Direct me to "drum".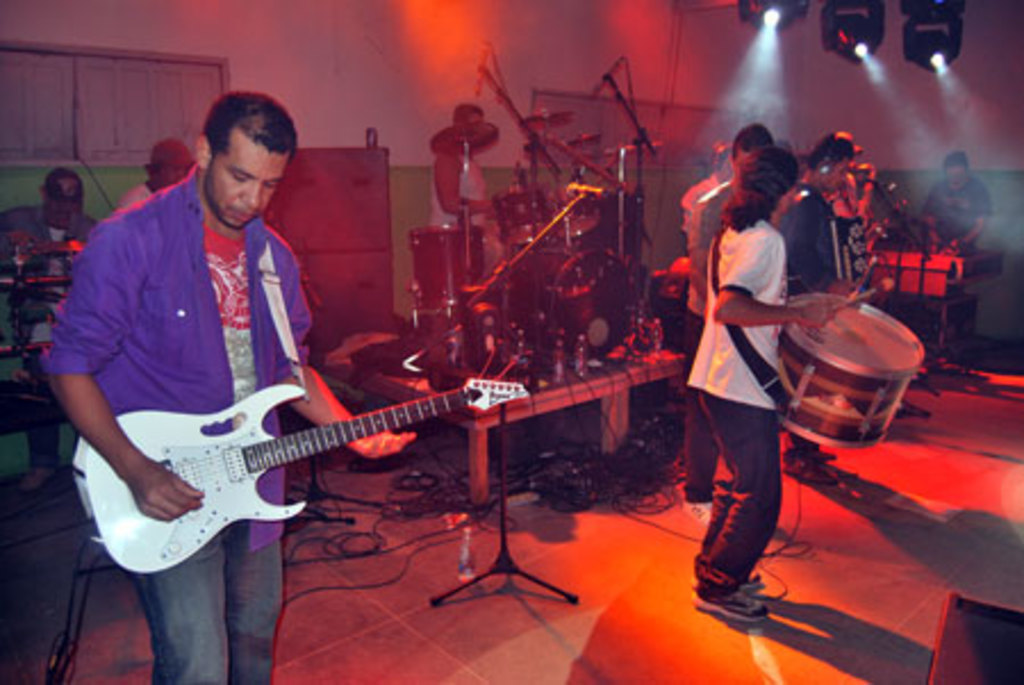
Direction: {"x1": 403, "y1": 218, "x2": 487, "y2": 321}.
